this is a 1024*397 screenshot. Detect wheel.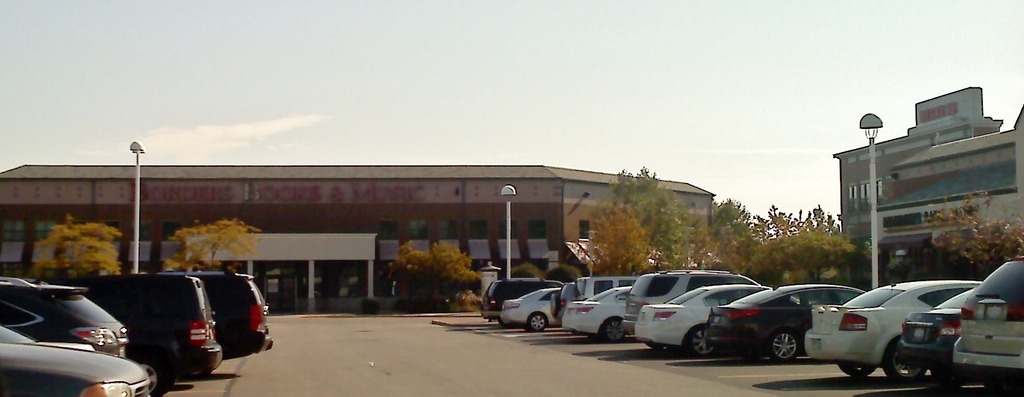
box=[599, 315, 629, 341].
